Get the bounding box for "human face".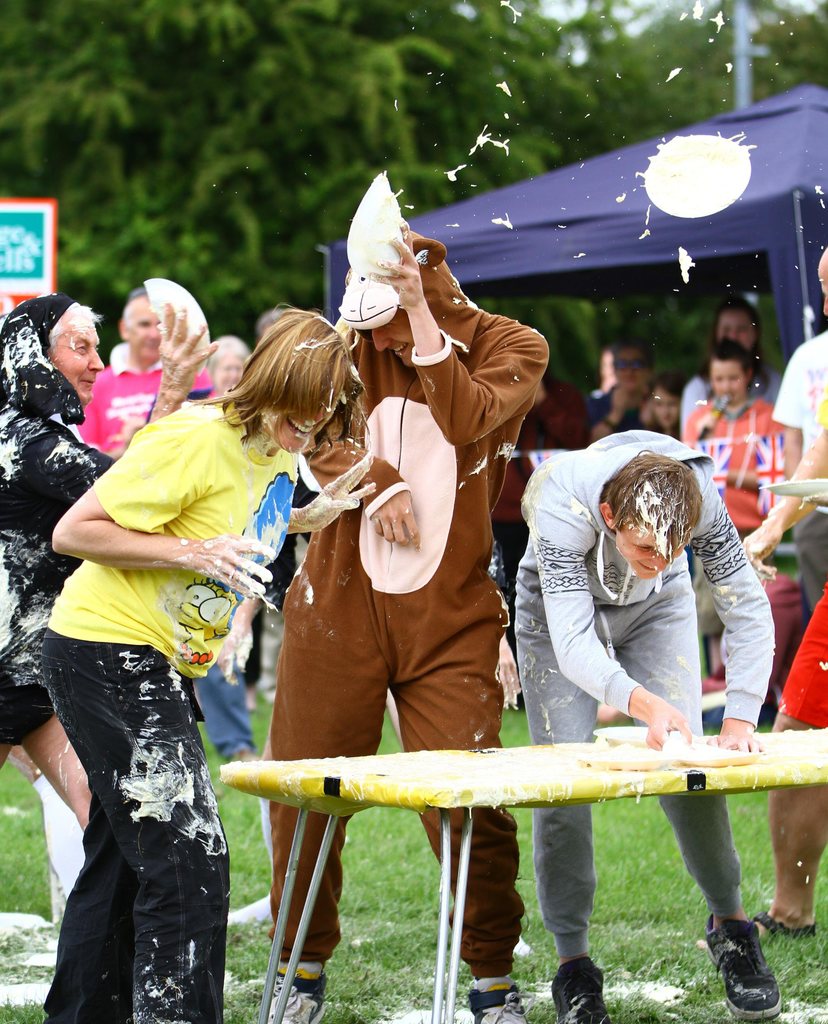
x1=709, y1=362, x2=747, y2=403.
